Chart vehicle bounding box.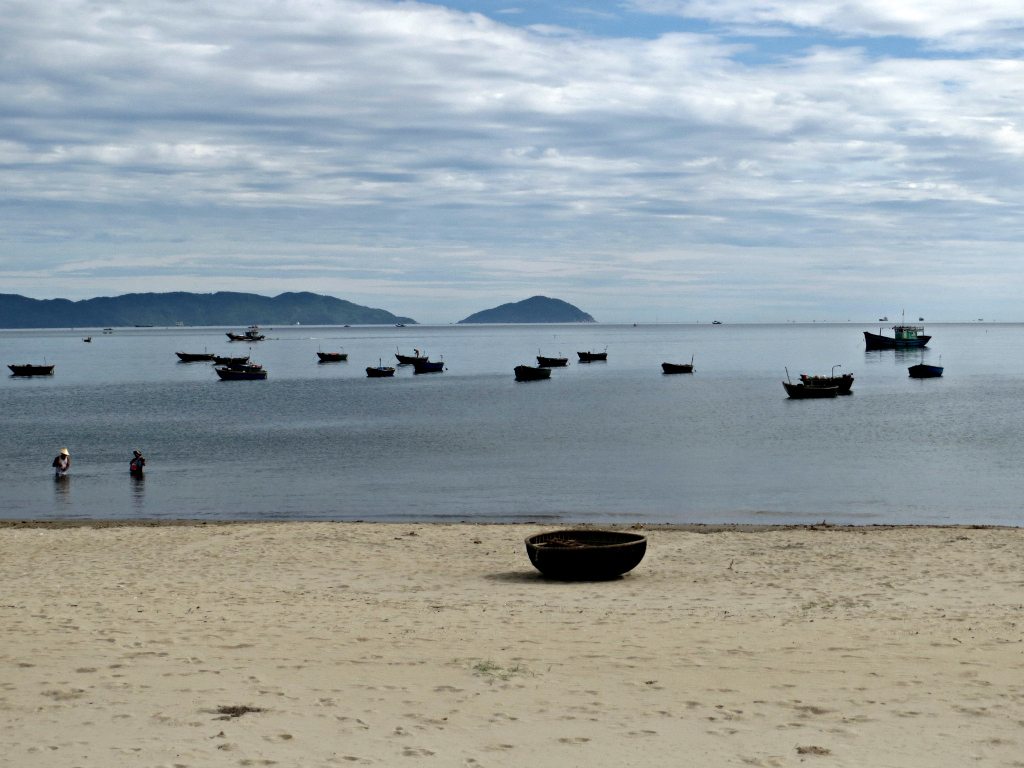
Charted: (x1=216, y1=365, x2=268, y2=383).
